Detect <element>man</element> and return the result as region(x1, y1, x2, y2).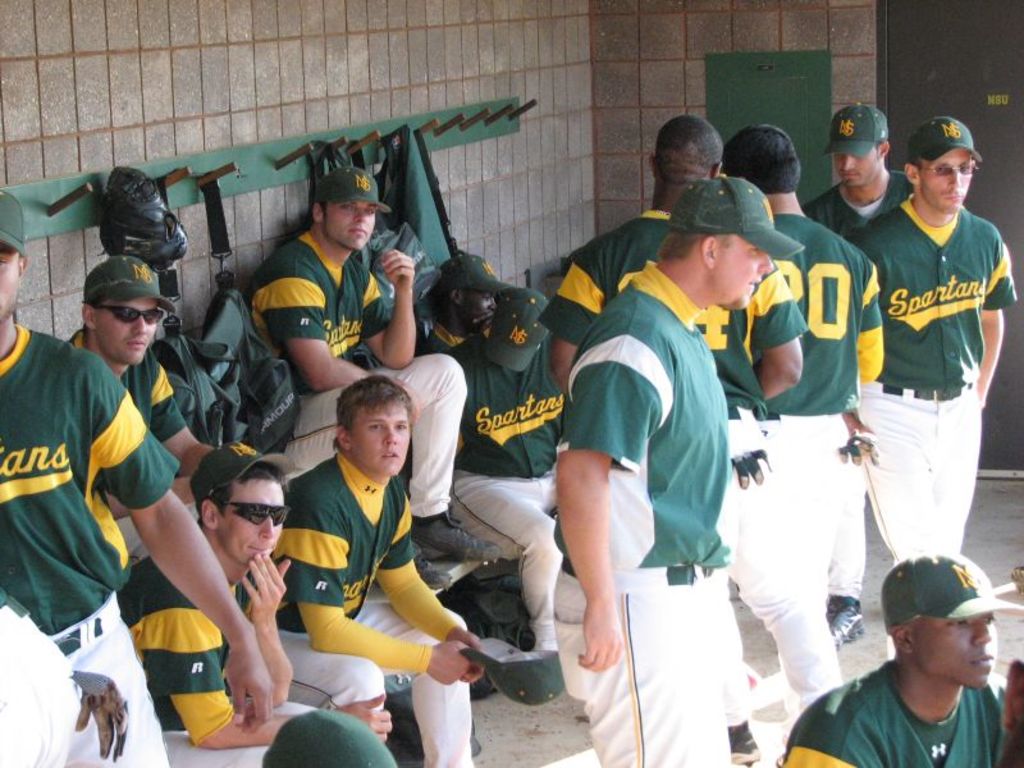
region(246, 163, 500, 561).
